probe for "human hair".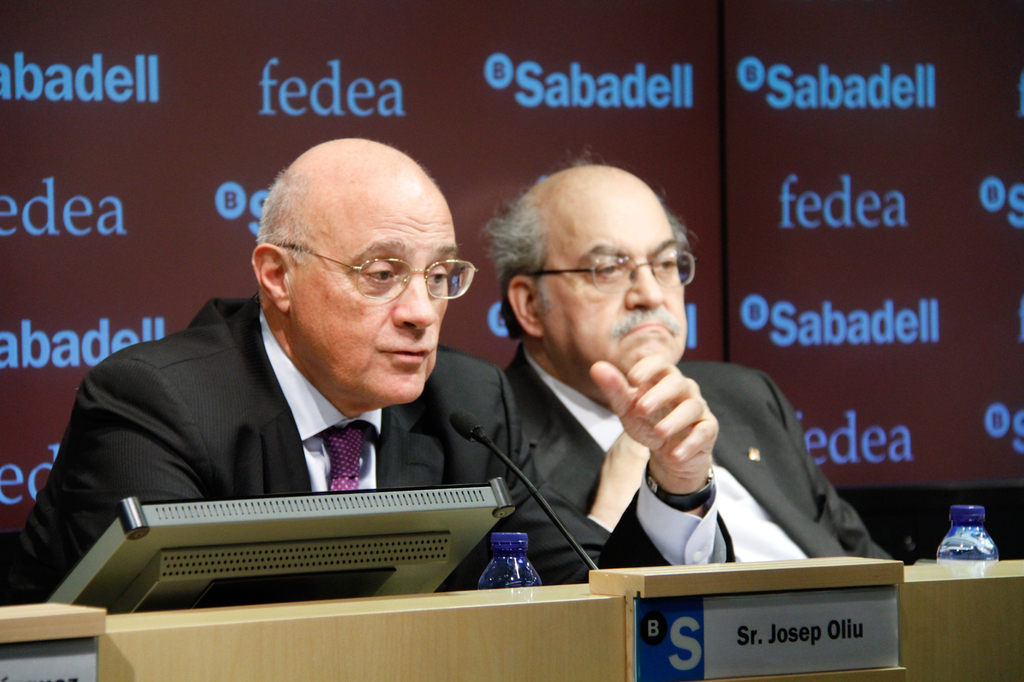
Probe result: bbox=(255, 169, 309, 299).
